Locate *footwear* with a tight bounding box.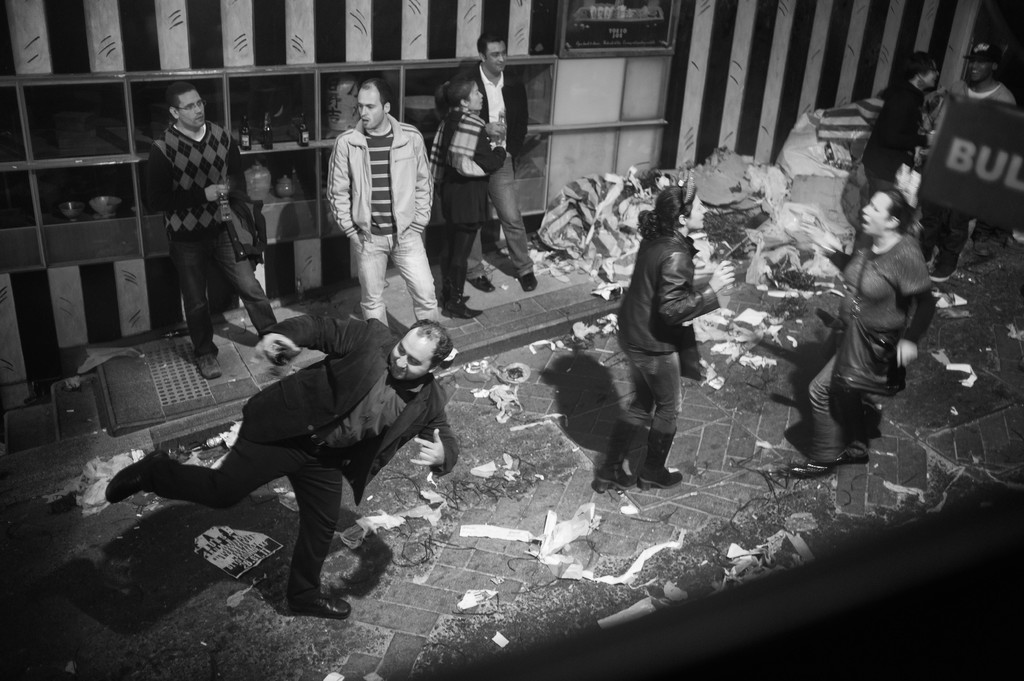
<bbox>516, 271, 539, 291</bbox>.
